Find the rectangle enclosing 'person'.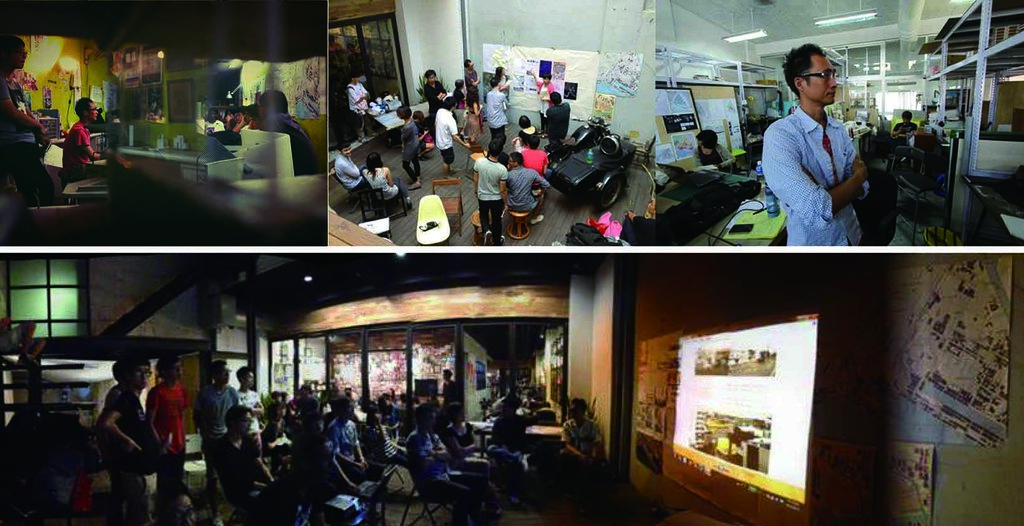
region(246, 94, 314, 161).
